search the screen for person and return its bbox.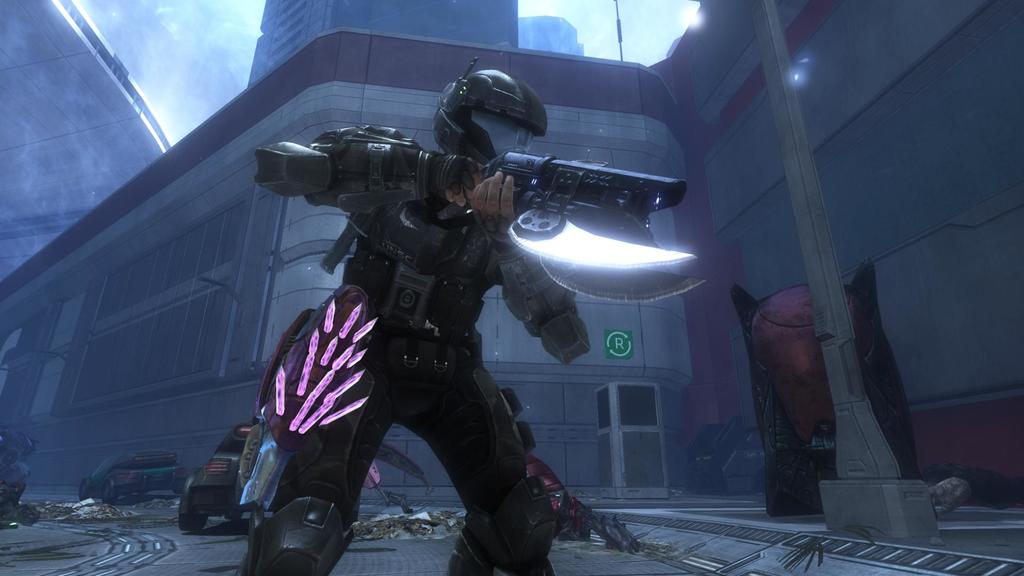
Found: 221, 79, 668, 566.
